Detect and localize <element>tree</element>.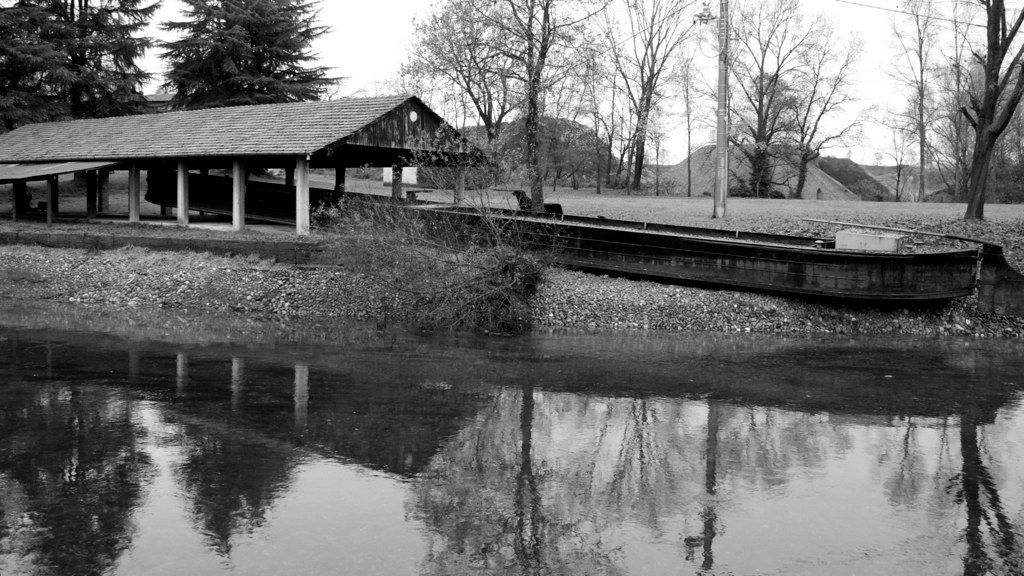
Localized at detection(769, 13, 875, 202).
